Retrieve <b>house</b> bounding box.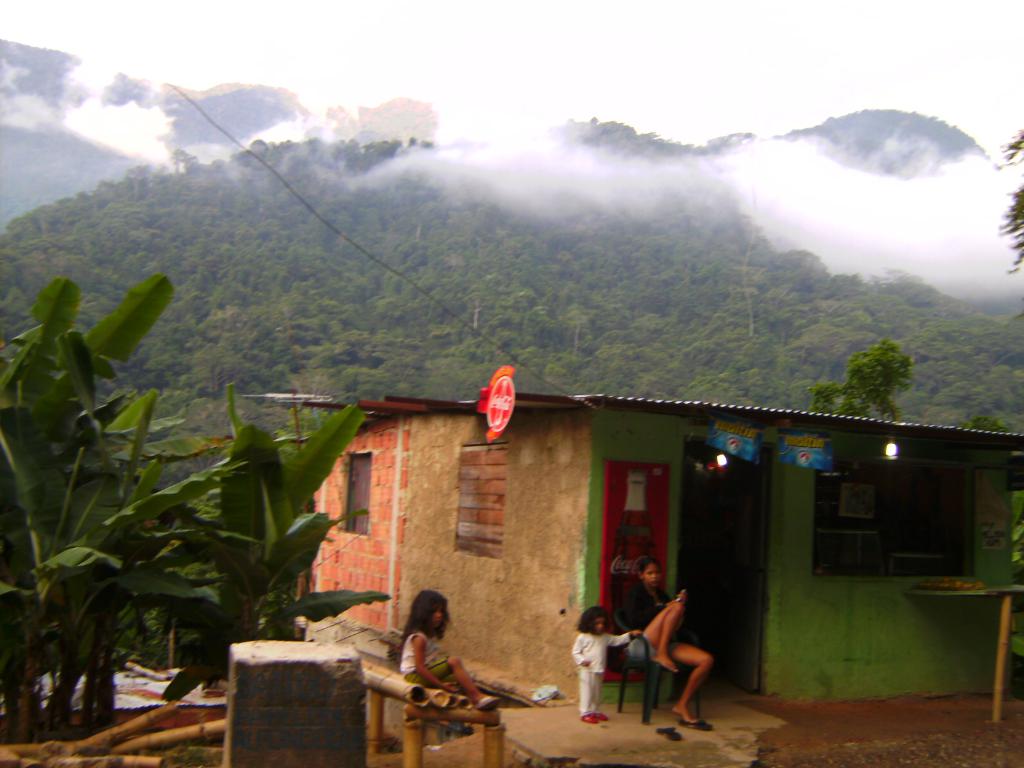
Bounding box: select_region(241, 365, 1023, 713).
